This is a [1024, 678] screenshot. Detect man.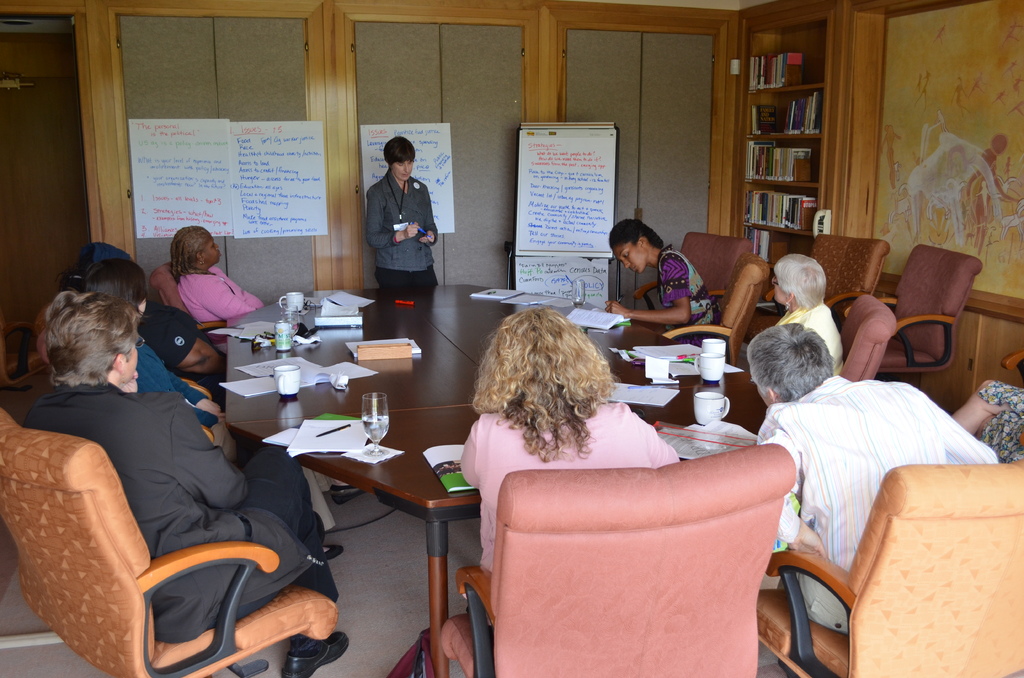
rect(751, 321, 999, 646).
